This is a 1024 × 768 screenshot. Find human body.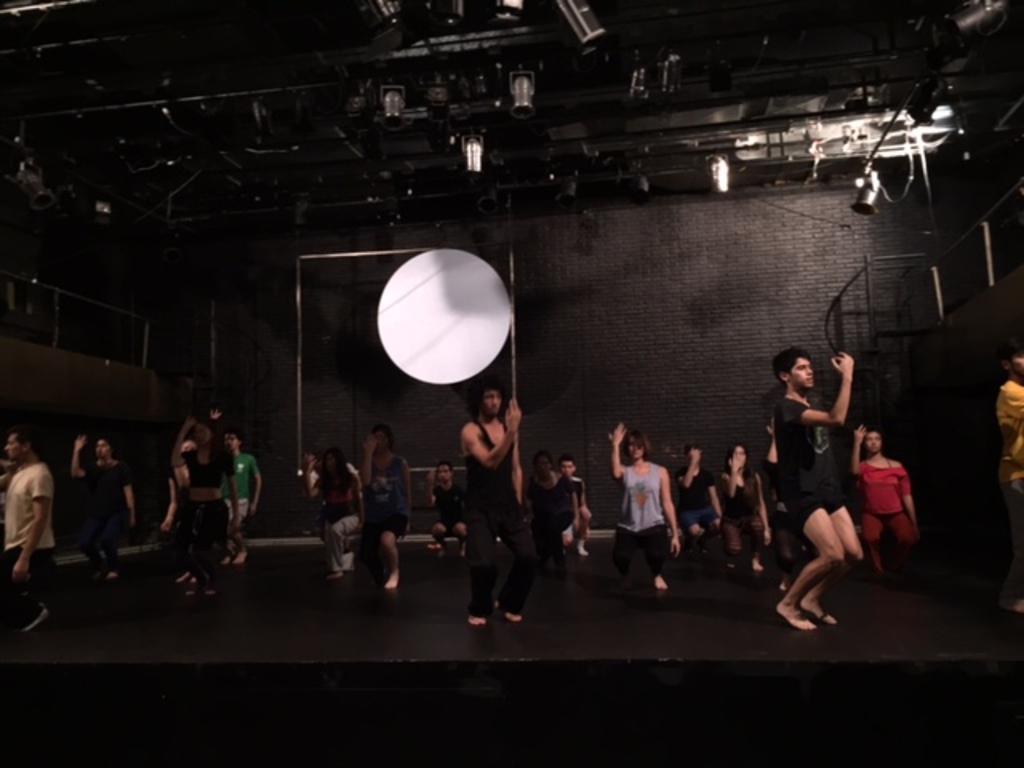
Bounding box: 850, 430, 920, 595.
